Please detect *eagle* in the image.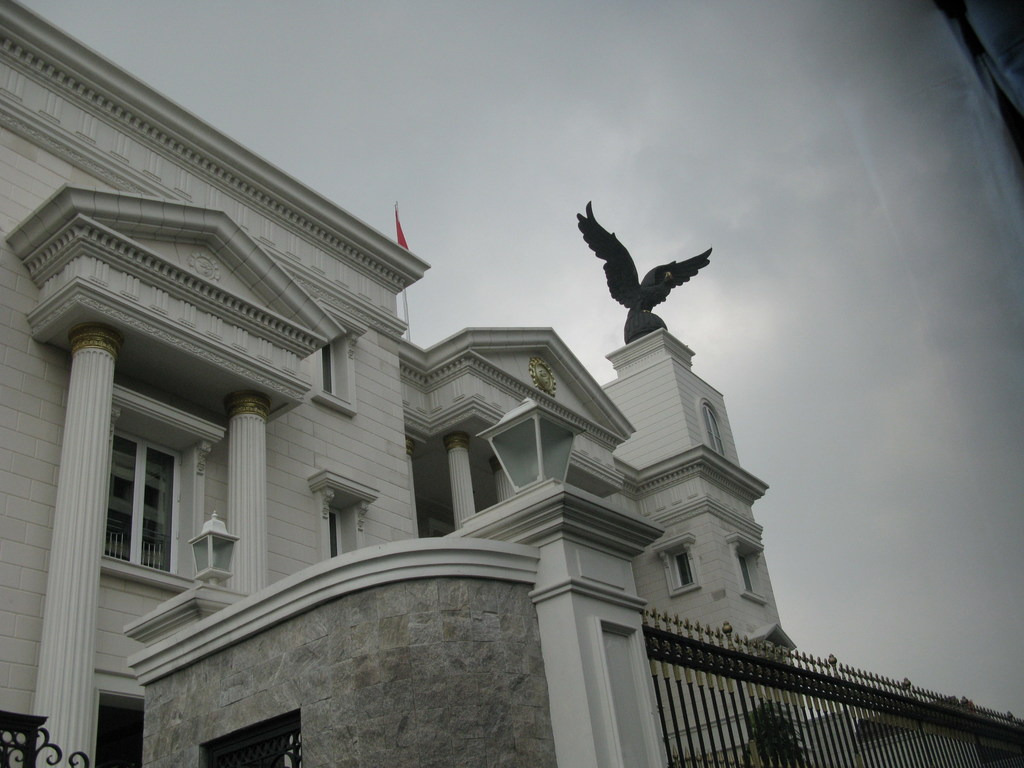
(571, 202, 716, 321).
